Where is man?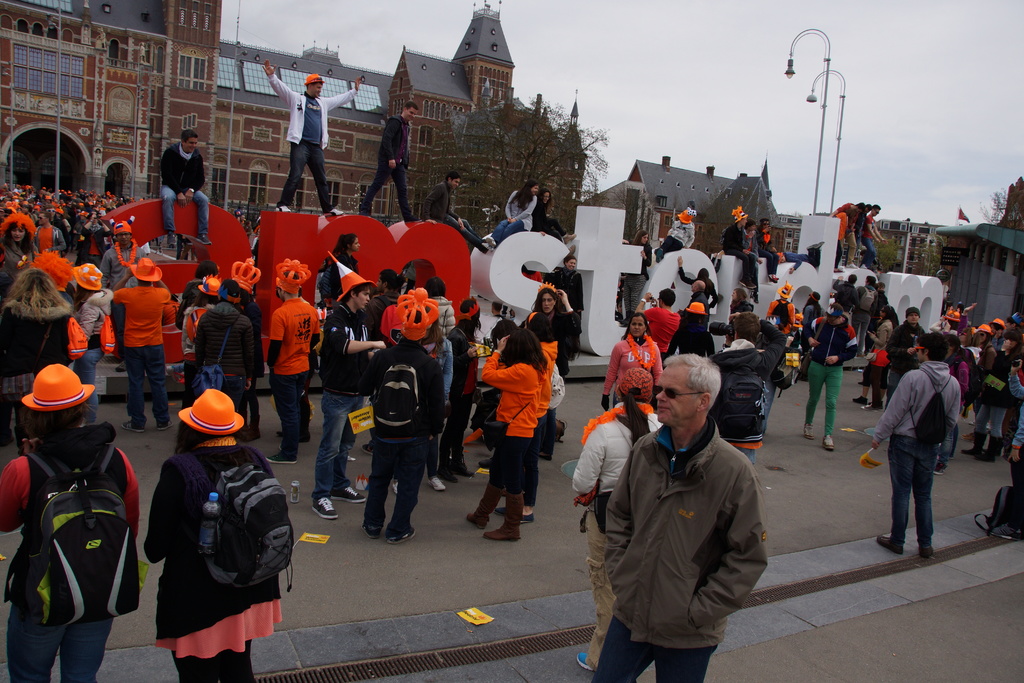
bbox=[420, 170, 489, 255].
